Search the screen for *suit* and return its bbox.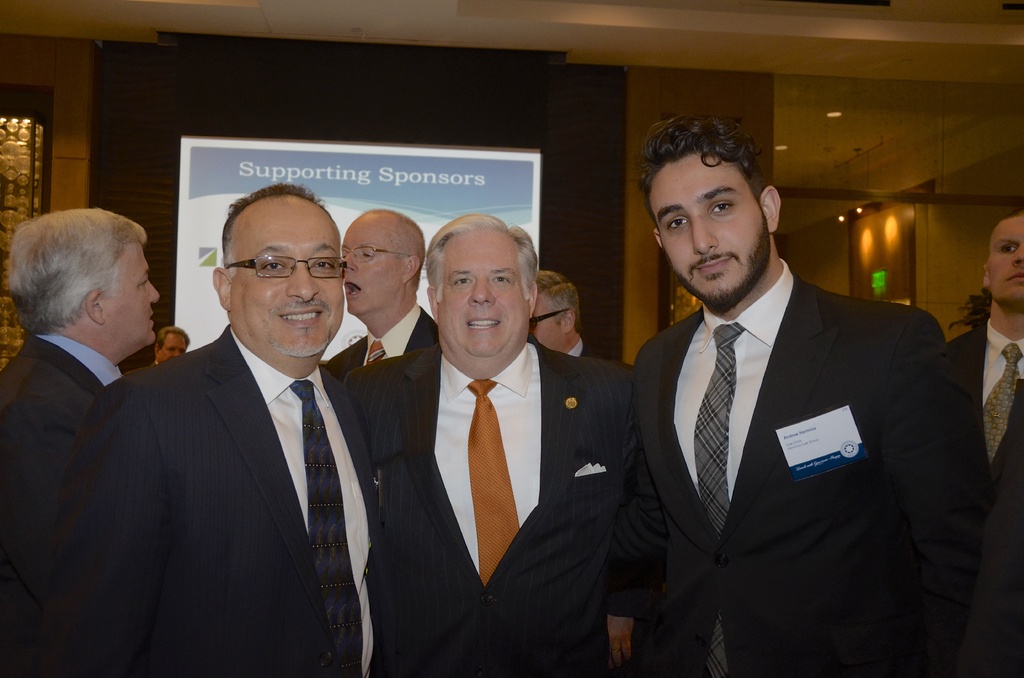
Found: 947 316 1023 677.
